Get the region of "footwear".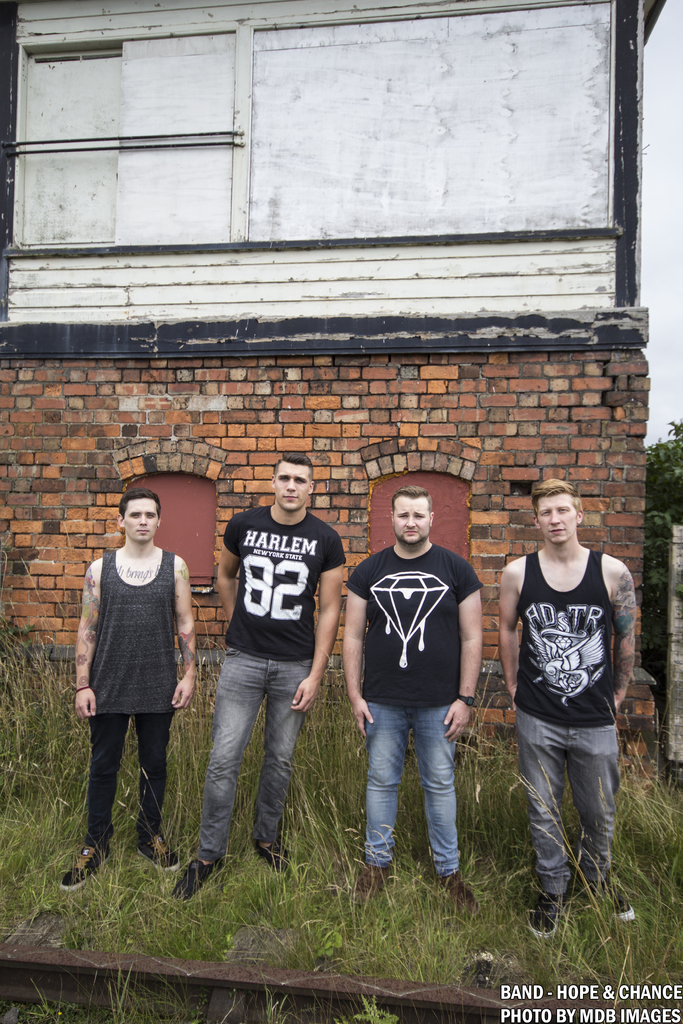
<region>355, 863, 388, 890</region>.
